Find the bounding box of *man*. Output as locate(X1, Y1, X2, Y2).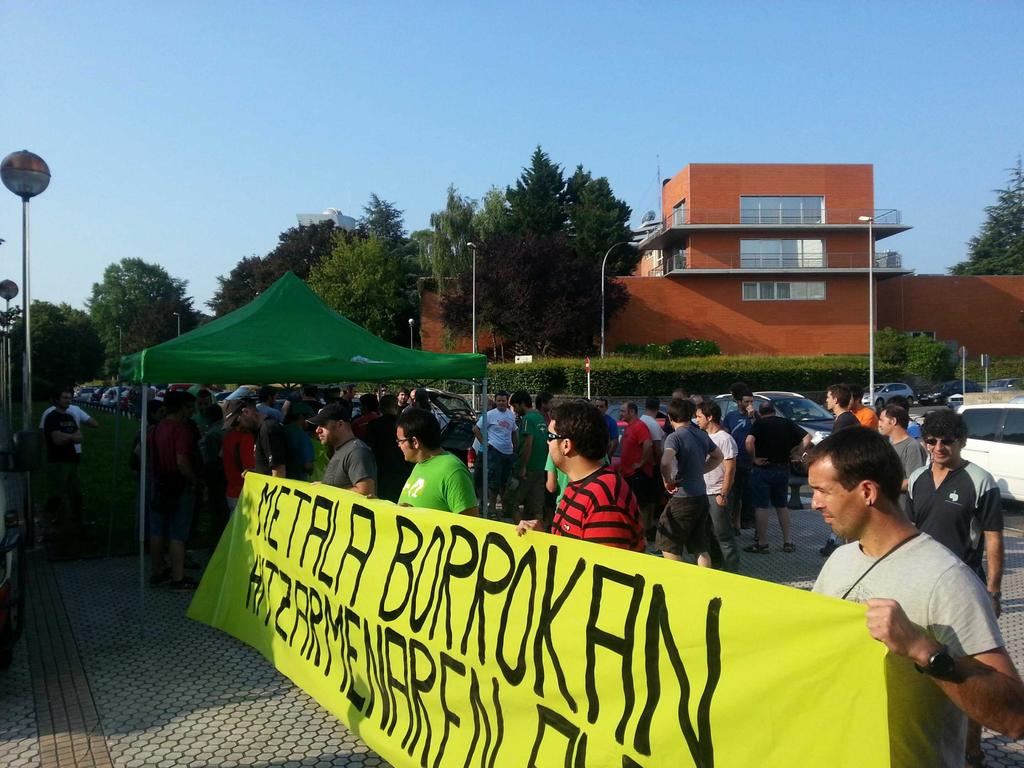
locate(879, 417, 920, 485).
